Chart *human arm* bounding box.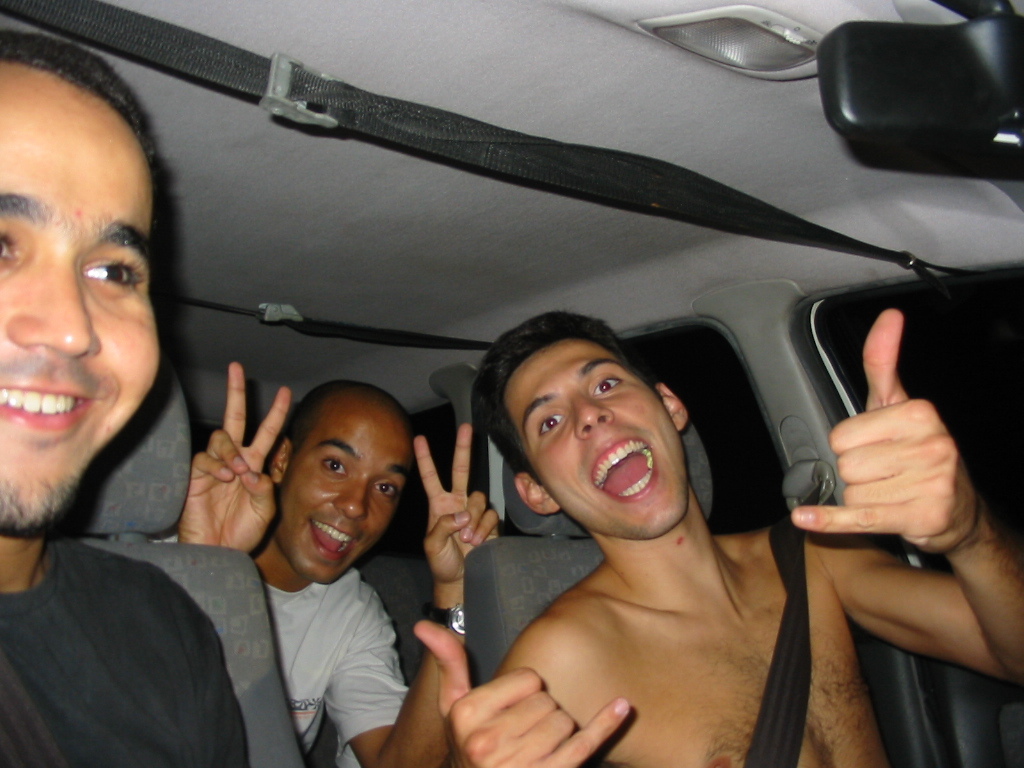
Charted: 421,614,646,767.
